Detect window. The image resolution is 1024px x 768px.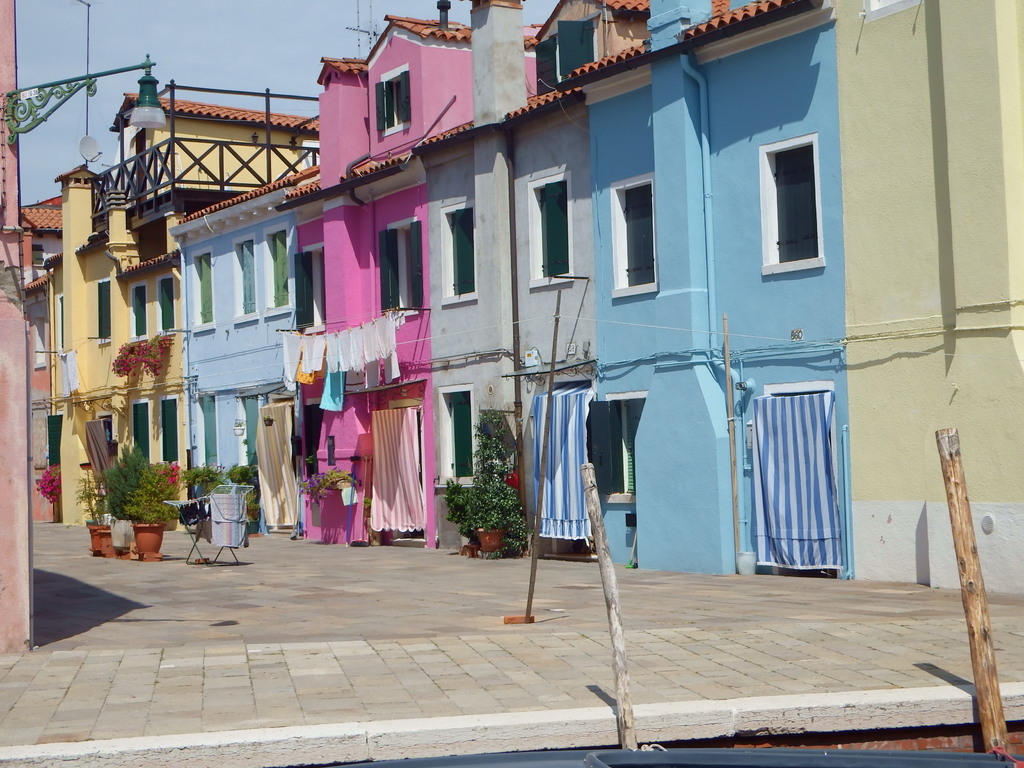
289 240 324 333.
